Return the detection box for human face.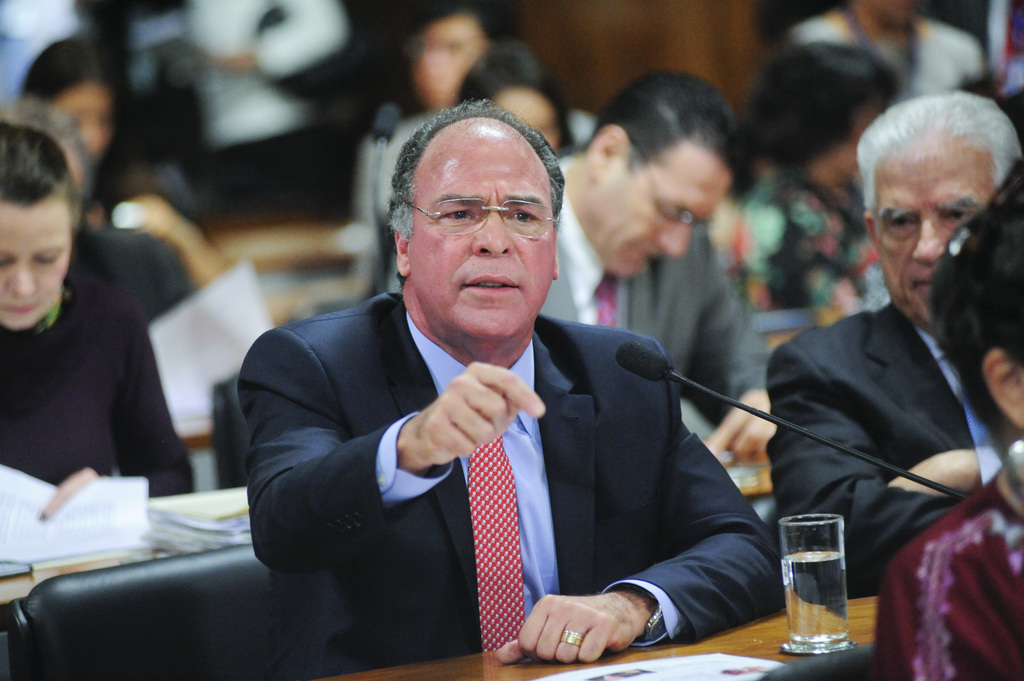
(x1=499, y1=87, x2=556, y2=141).
